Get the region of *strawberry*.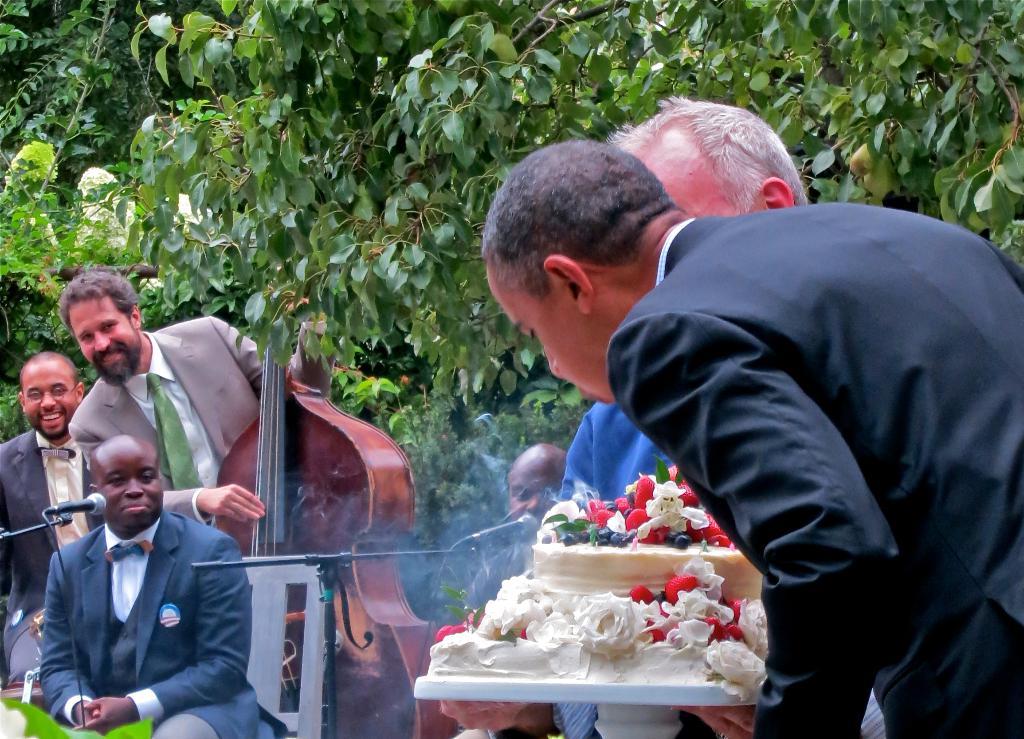
[x1=646, y1=604, x2=668, y2=640].
